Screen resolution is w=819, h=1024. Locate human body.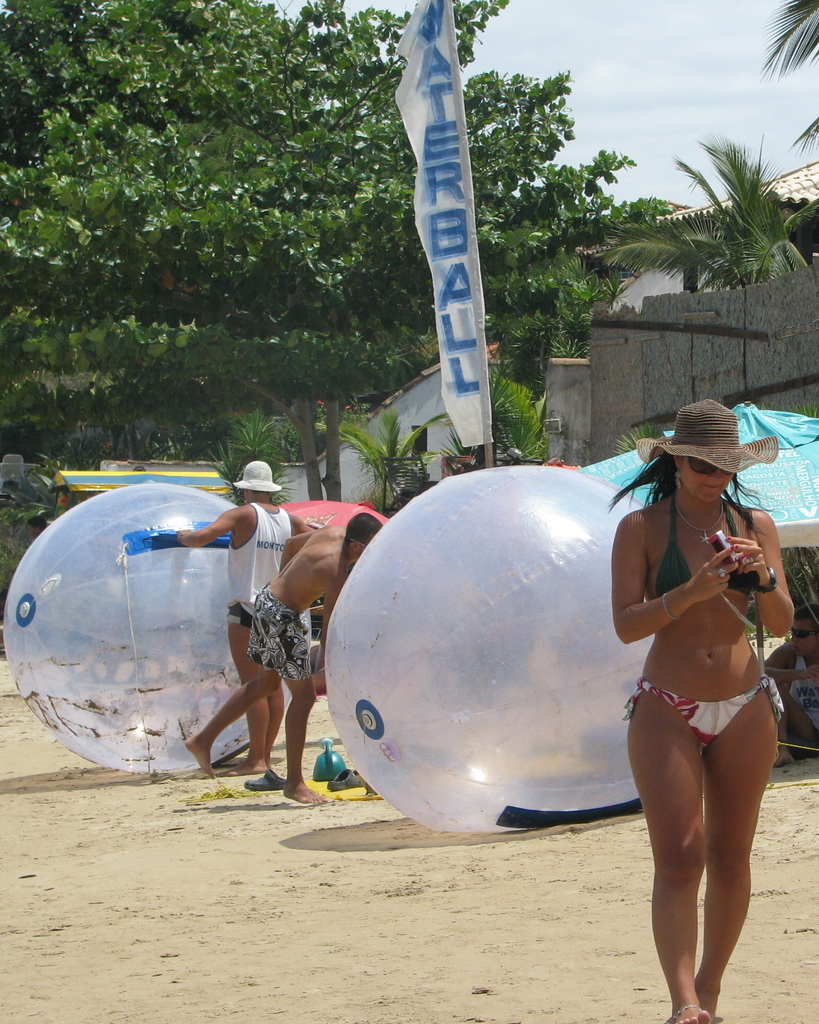
bbox=(768, 641, 818, 770).
